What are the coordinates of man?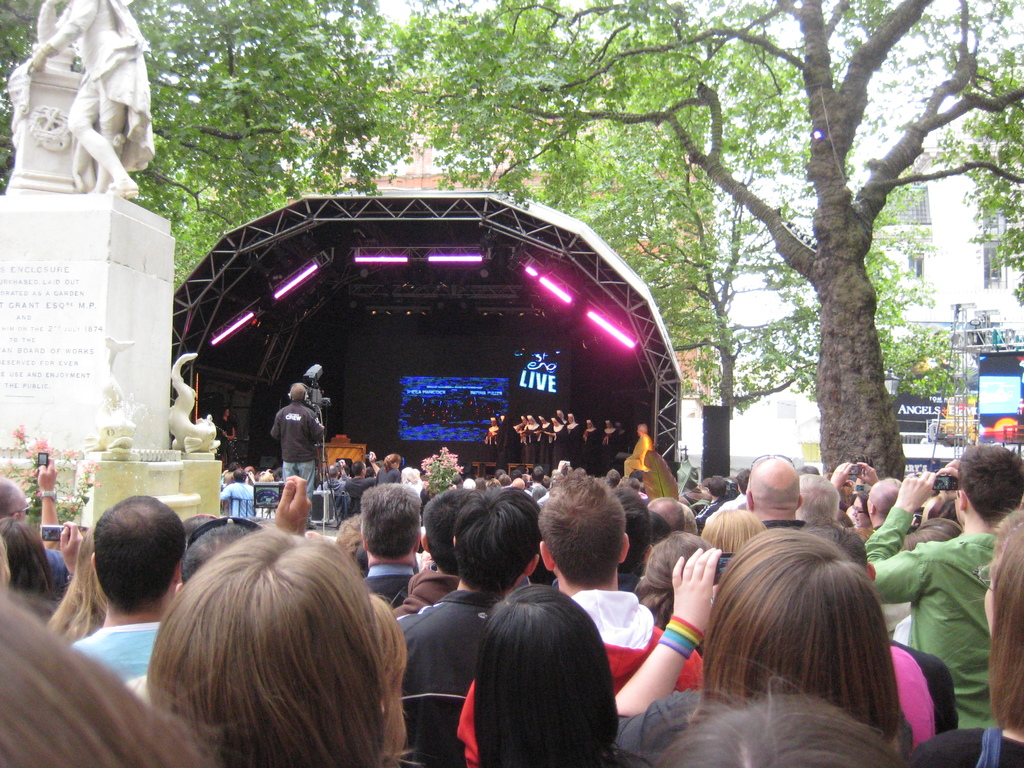
pyautogui.locateOnScreen(319, 461, 342, 488).
